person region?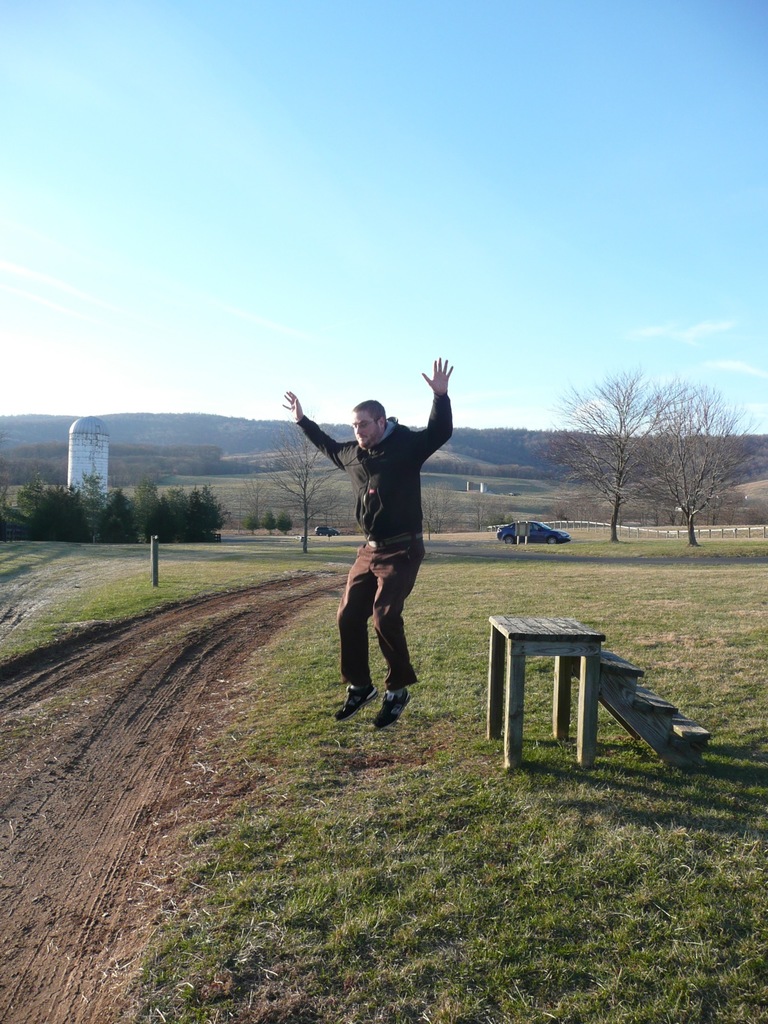
307/354/457/726
